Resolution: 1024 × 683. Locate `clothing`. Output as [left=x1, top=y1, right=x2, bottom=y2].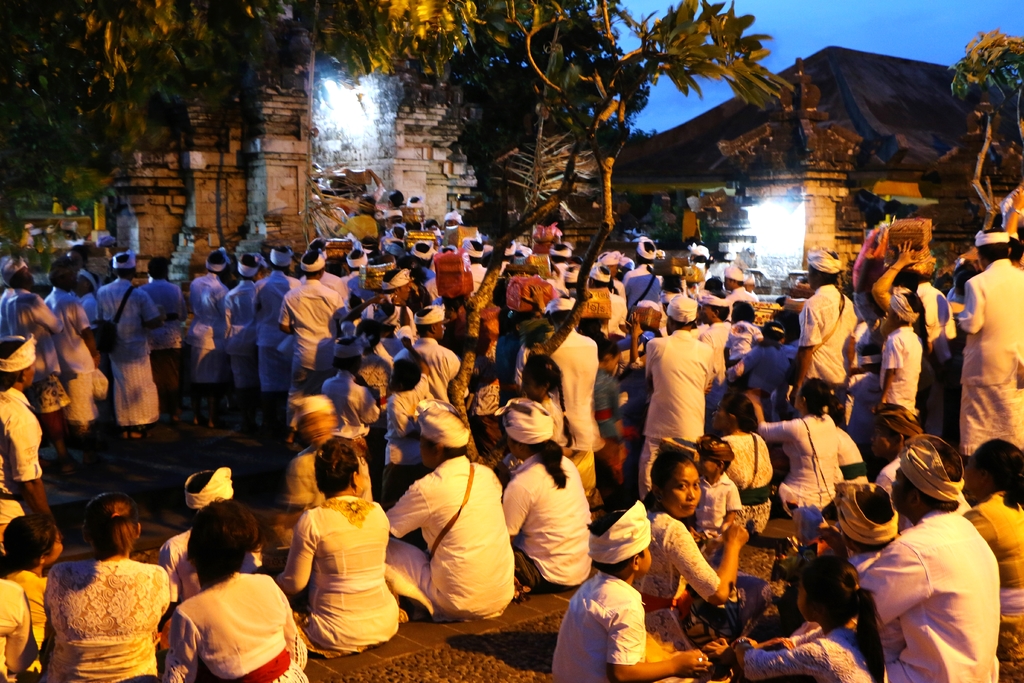
[left=603, top=364, right=646, bottom=456].
